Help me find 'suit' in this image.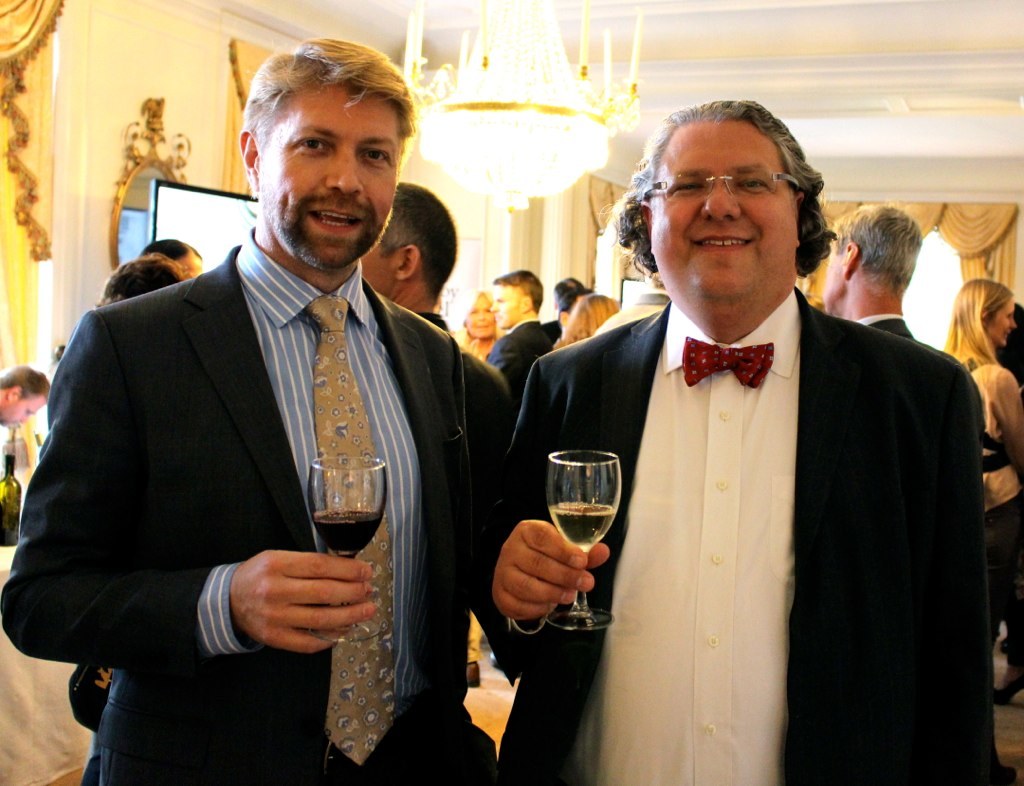
Found it: [x1=851, y1=313, x2=916, y2=334].
